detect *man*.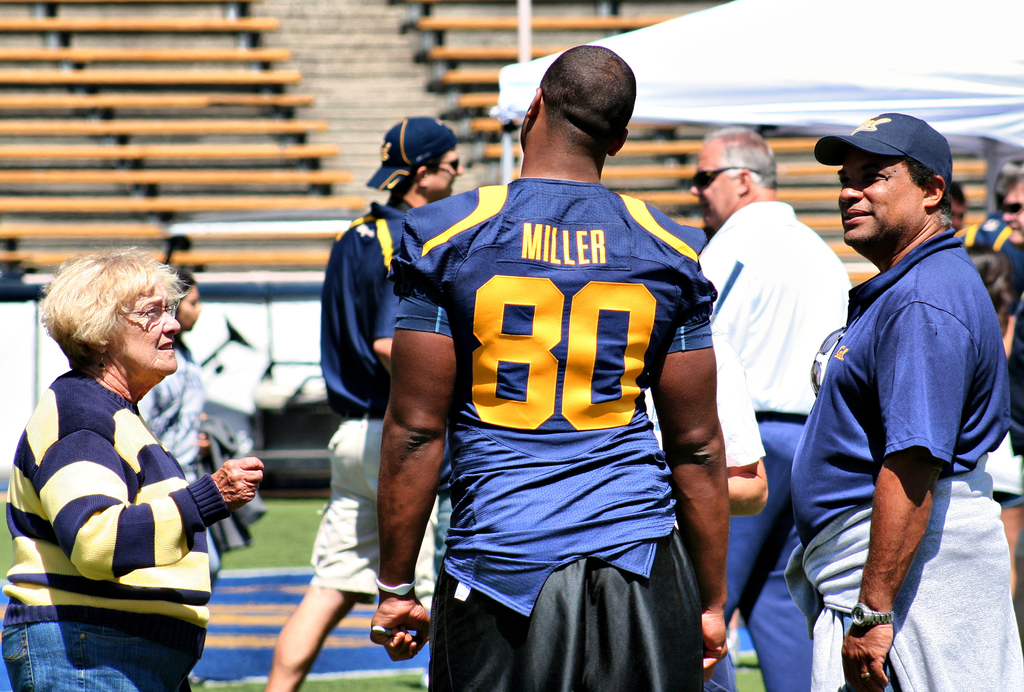
Detected at locate(698, 123, 856, 691).
